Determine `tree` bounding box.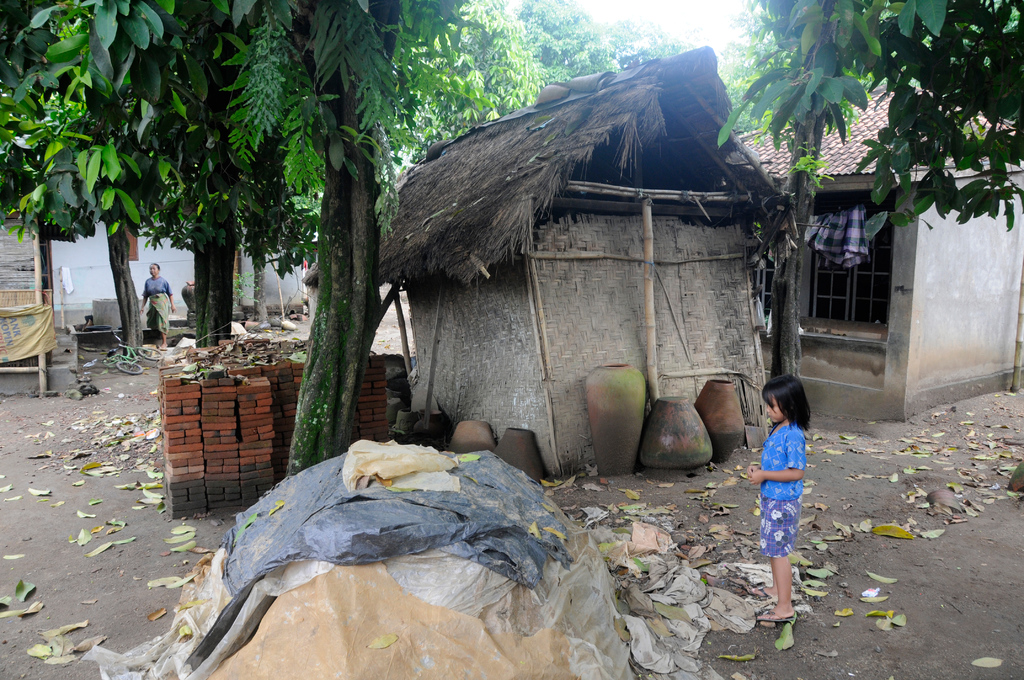
Determined: (left=758, top=0, right=1023, bottom=216).
